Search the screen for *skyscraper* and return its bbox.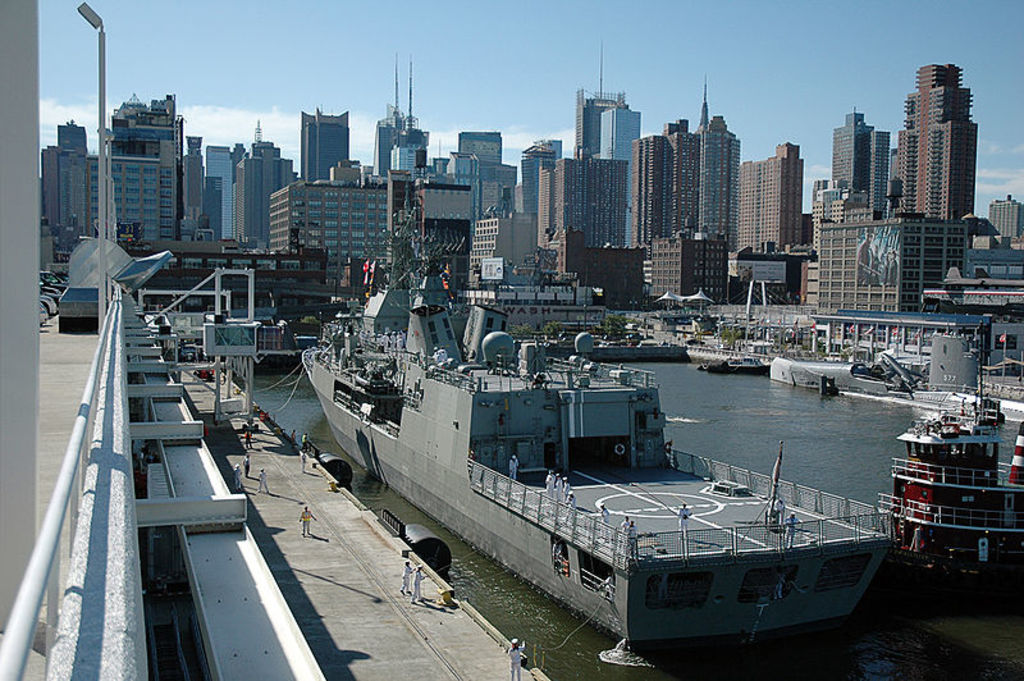
Found: [536,156,626,257].
